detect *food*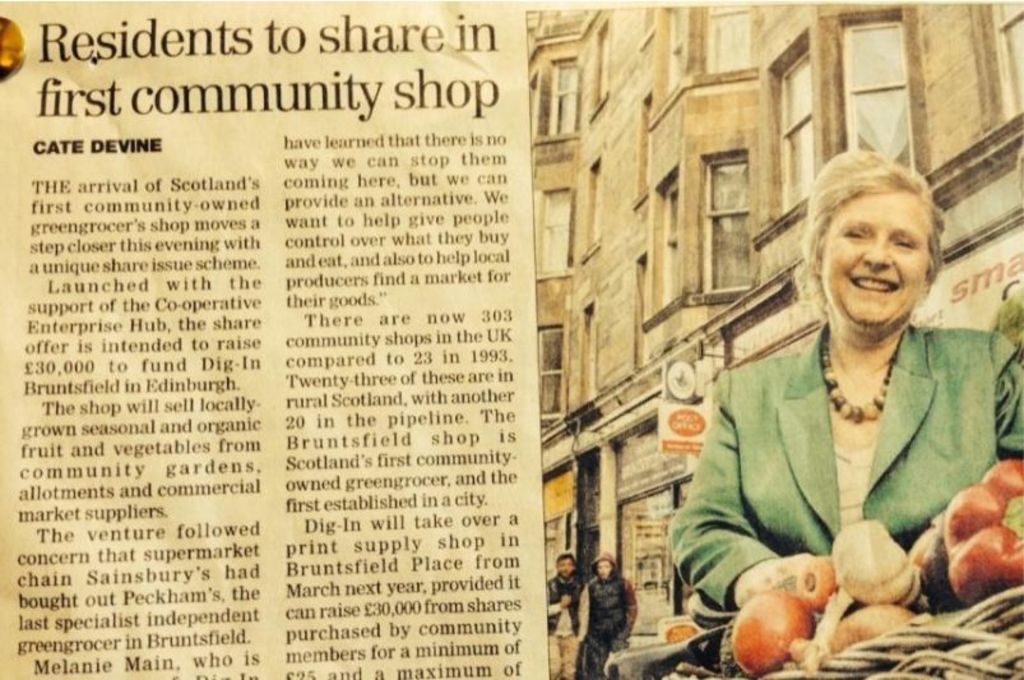
x1=847, y1=519, x2=918, y2=619
